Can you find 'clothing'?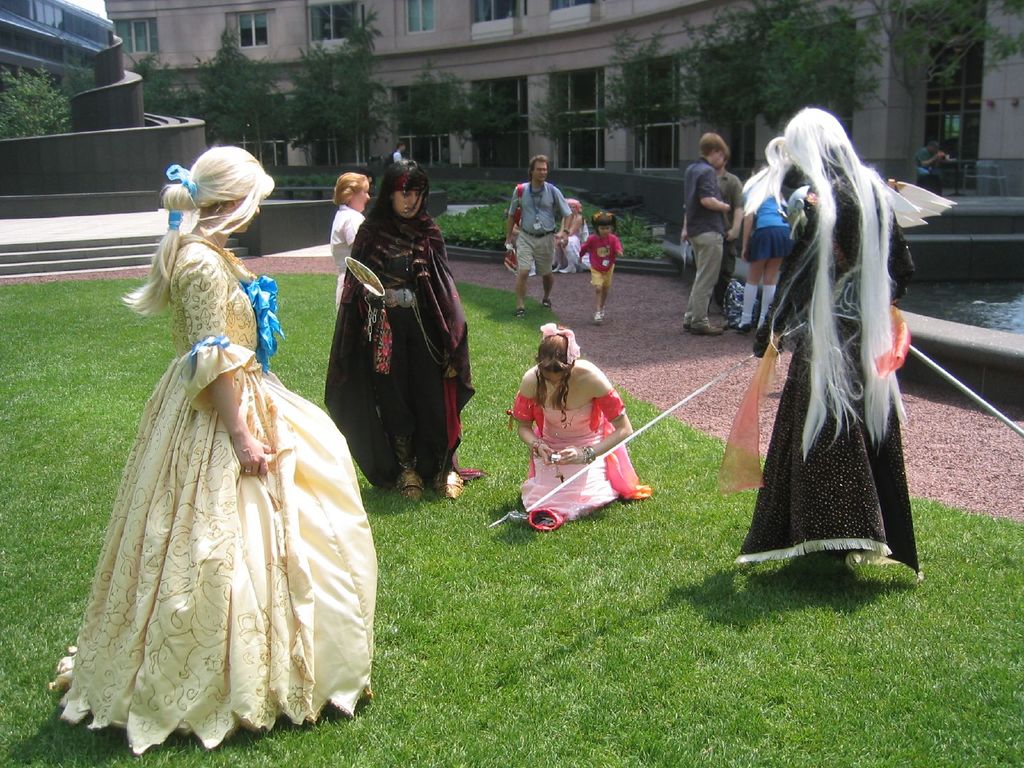
Yes, bounding box: l=511, t=180, r=563, b=236.
